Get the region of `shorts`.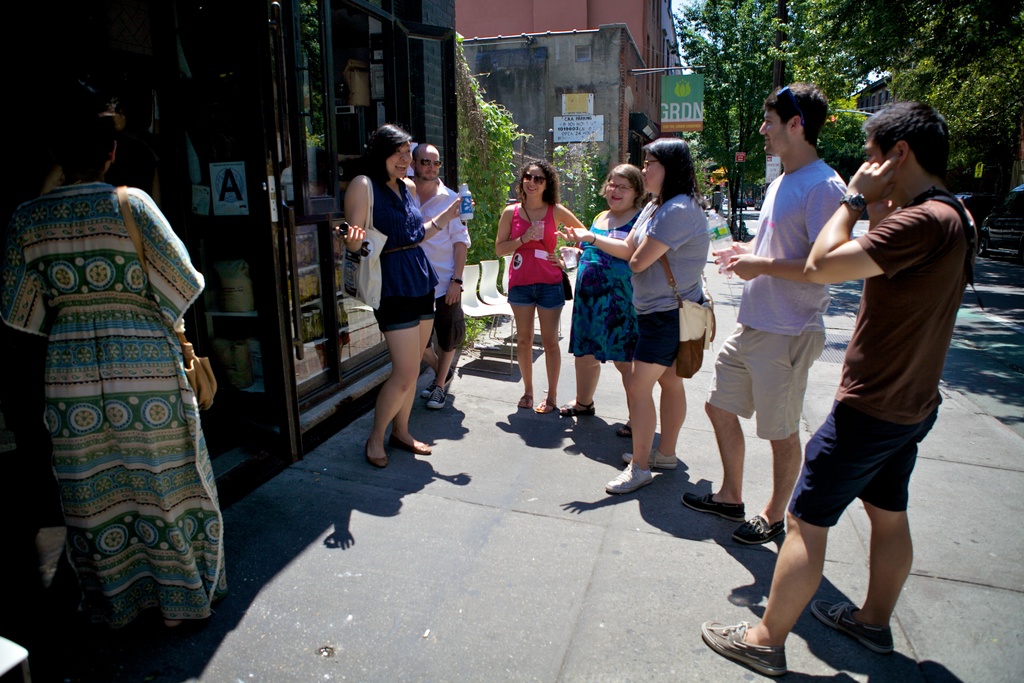
Rect(429, 296, 467, 354).
